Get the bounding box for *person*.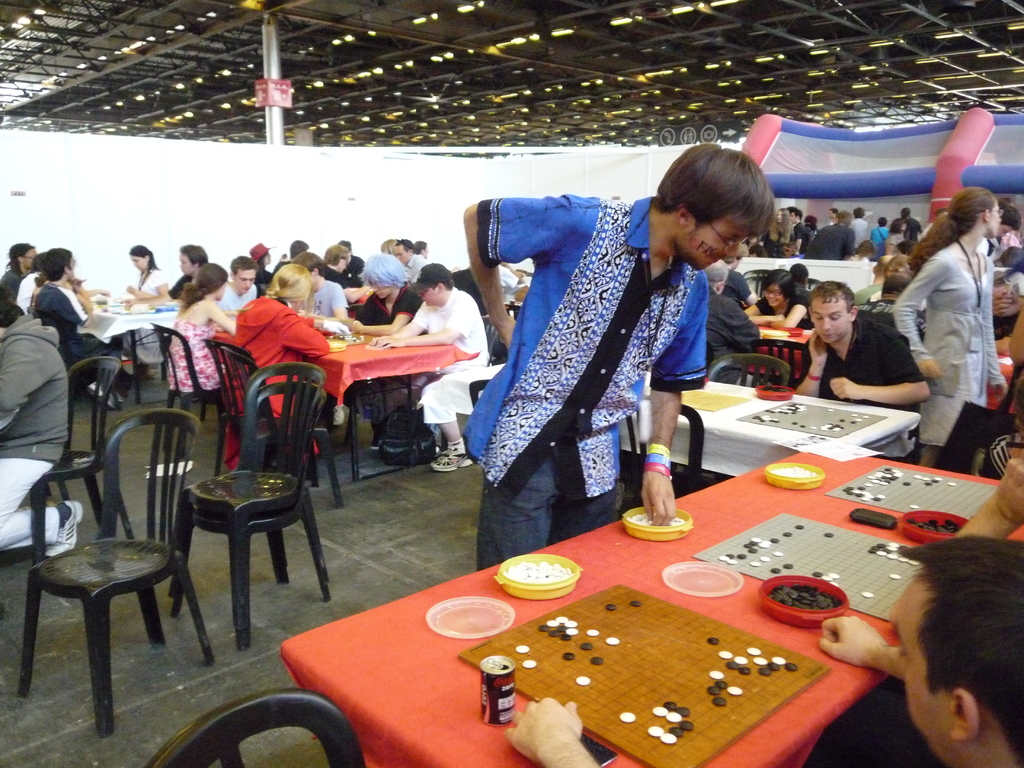
select_region(739, 266, 820, 326).
